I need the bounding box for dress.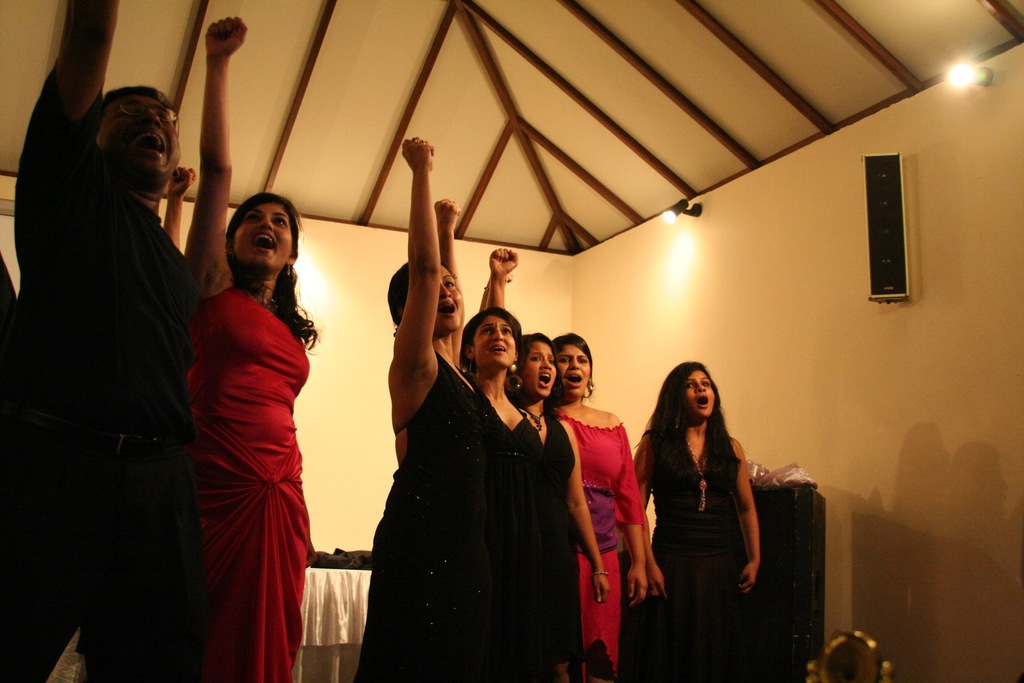
Here it is: <bbox>189, 289, 314, 682</bbox>.
